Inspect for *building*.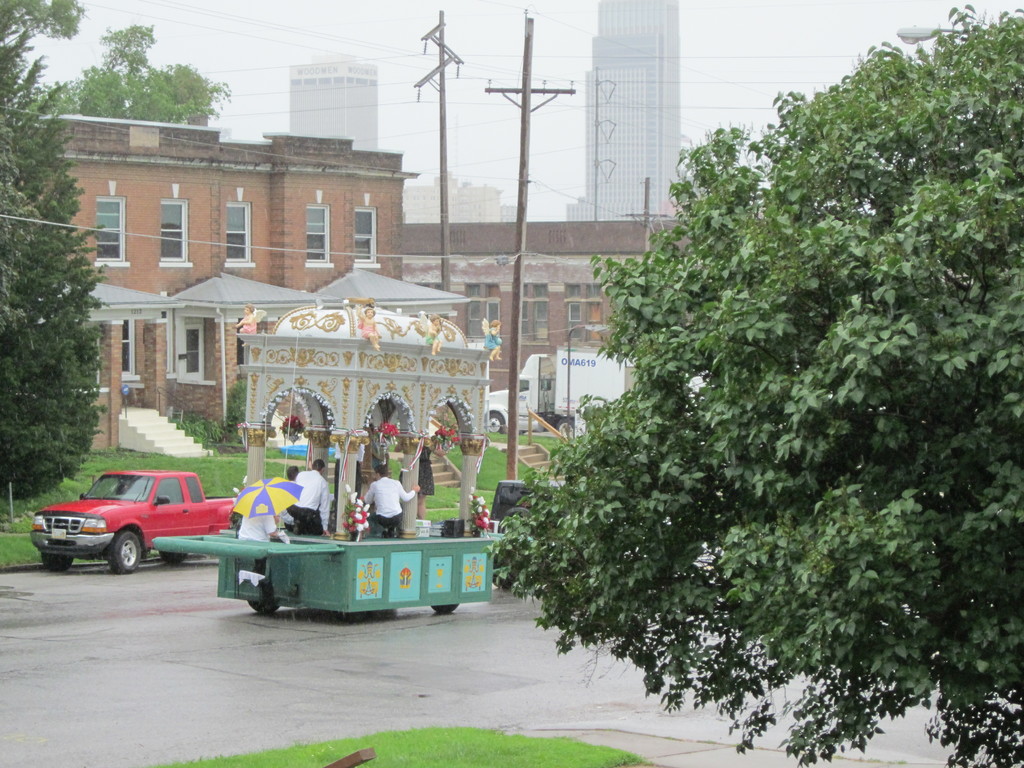
Inspection: {"x1": 292, "y1": 52, "x2": 379, "y2": 151}.
